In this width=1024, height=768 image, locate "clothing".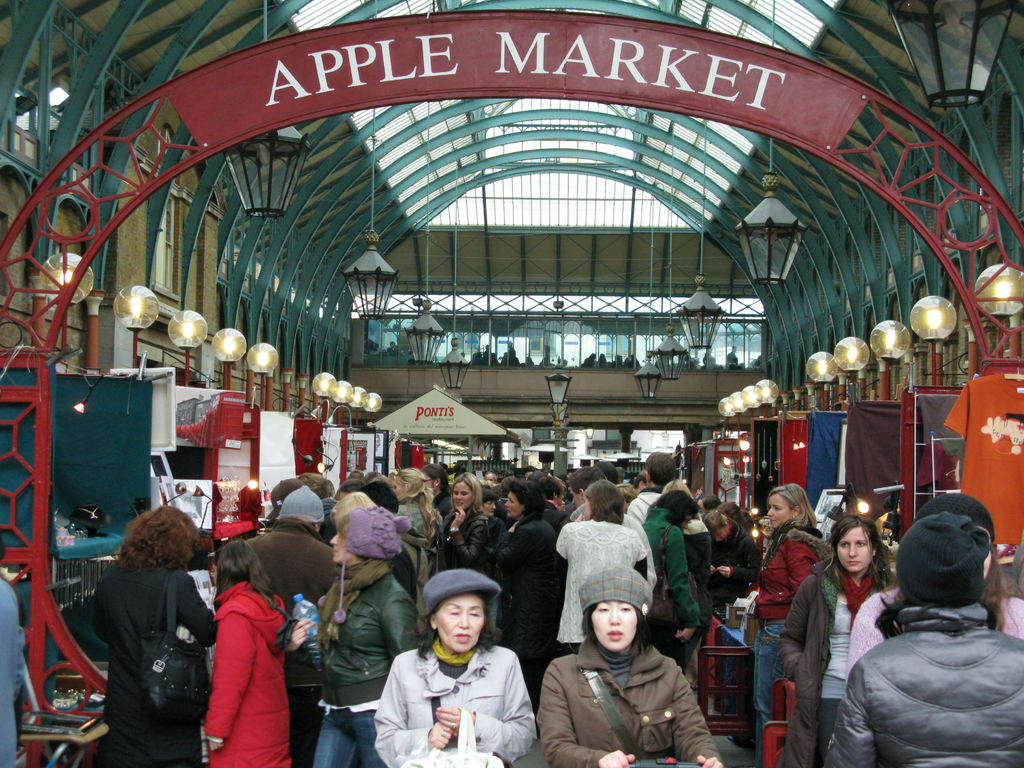
Bounding box: locate(95, 554, 221, 767).
